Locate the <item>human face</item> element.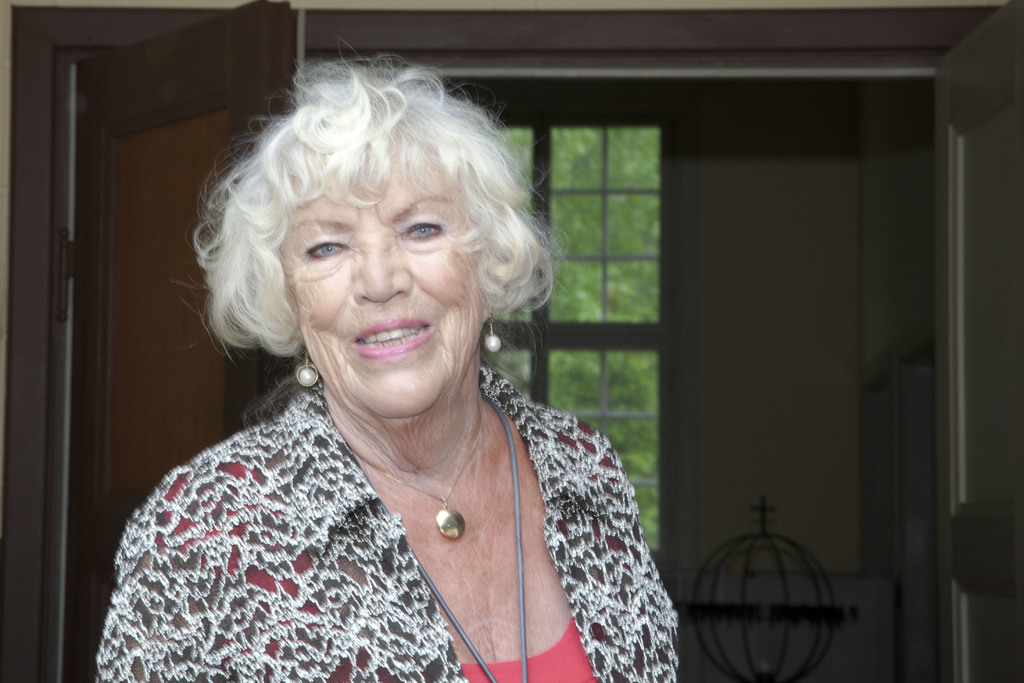
Element bbox: locate(280, 144, 479, 418).
